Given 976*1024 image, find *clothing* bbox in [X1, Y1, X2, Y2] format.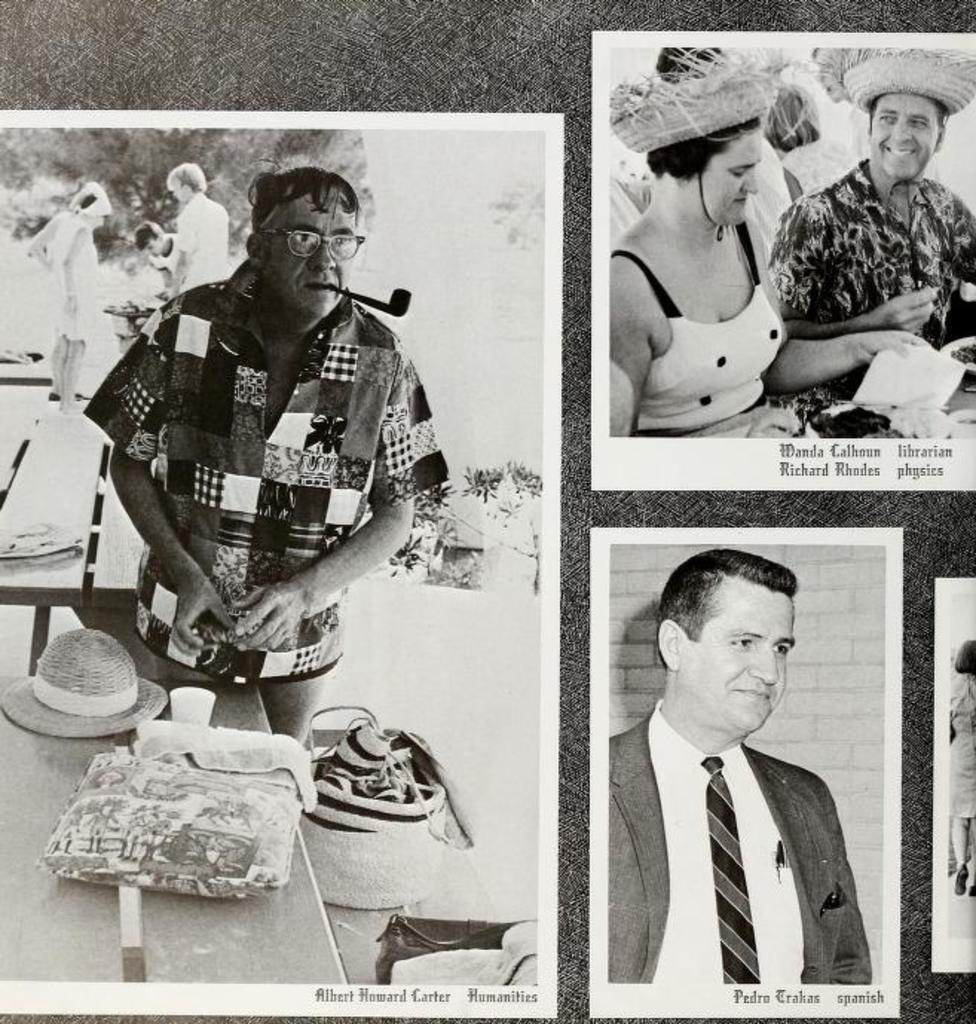
[172, 202, 223, 296].
